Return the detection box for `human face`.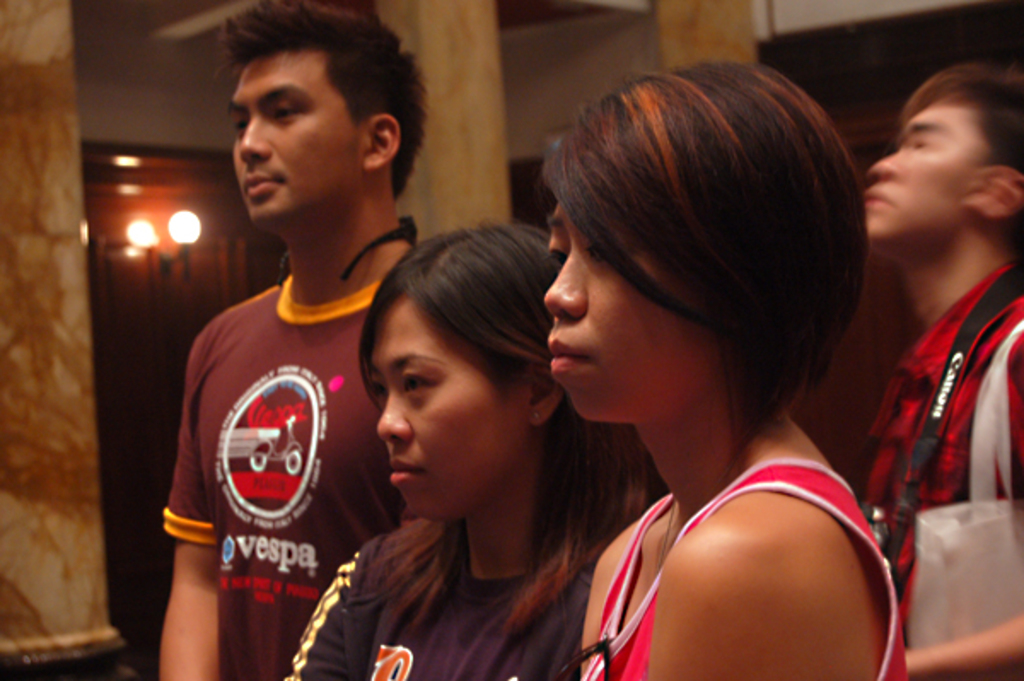
362, 294, 536, 519.
